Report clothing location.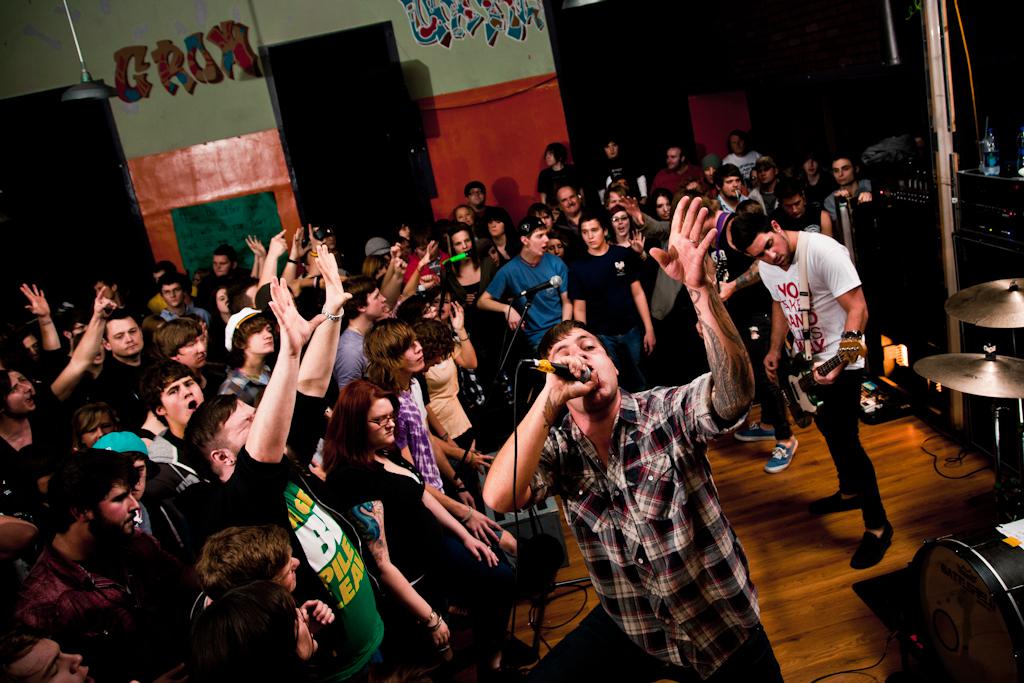
Report: left=772, top=190, right=889, bottom=507.
